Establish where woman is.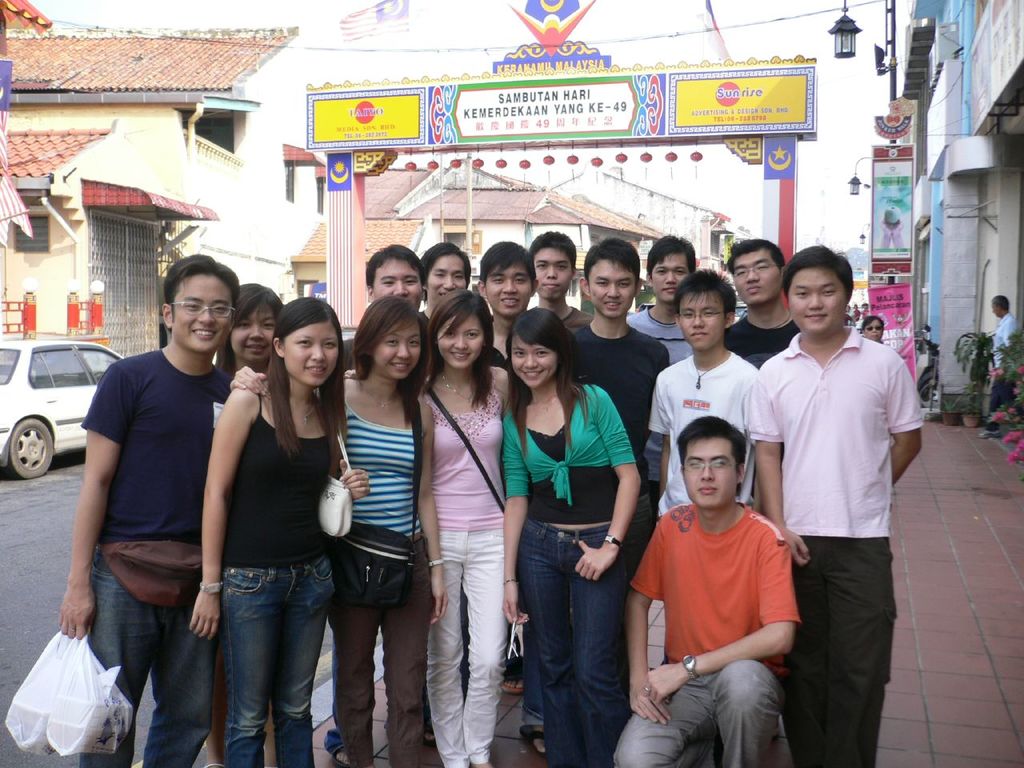
Established at {"left": 217, "top": 280, "right": 290, "bottom": 394}.
